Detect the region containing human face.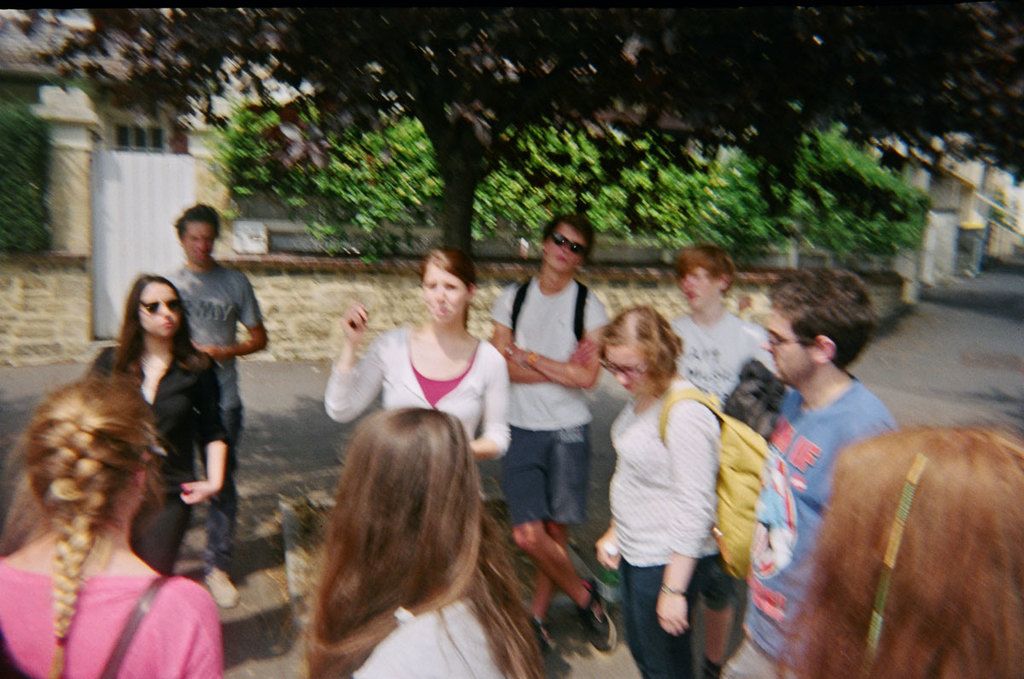
rect(548, 222, 585, 279).
